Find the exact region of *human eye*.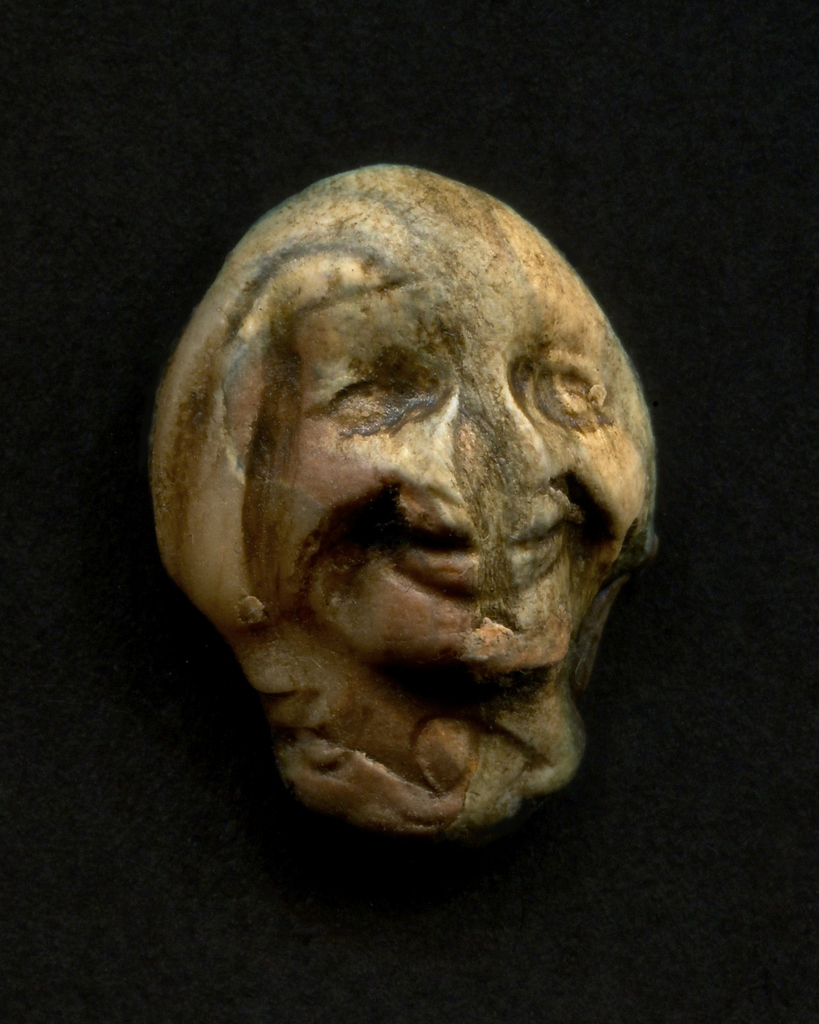
Exact region: rect(312, 378, 430, 447).
